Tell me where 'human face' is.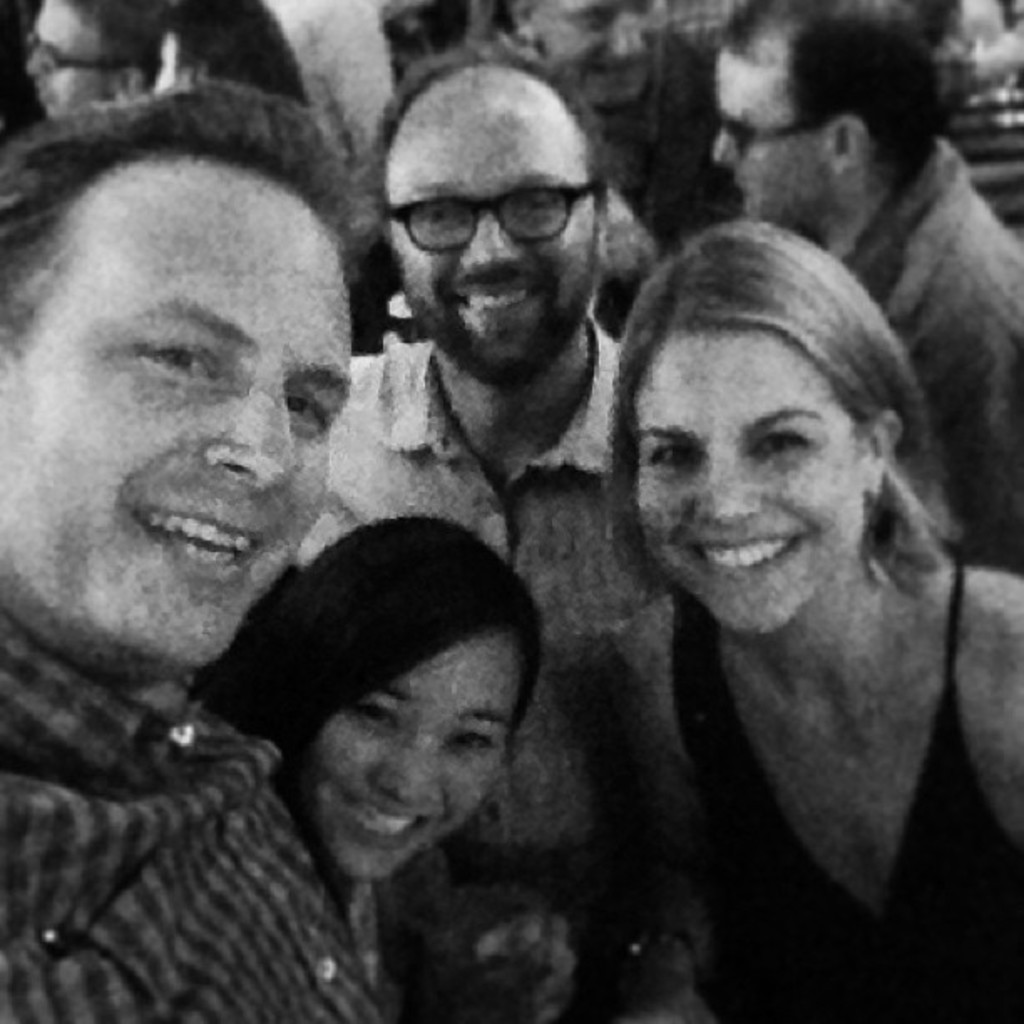
'human face' is at bbox=(390, 125, 591, 381).
